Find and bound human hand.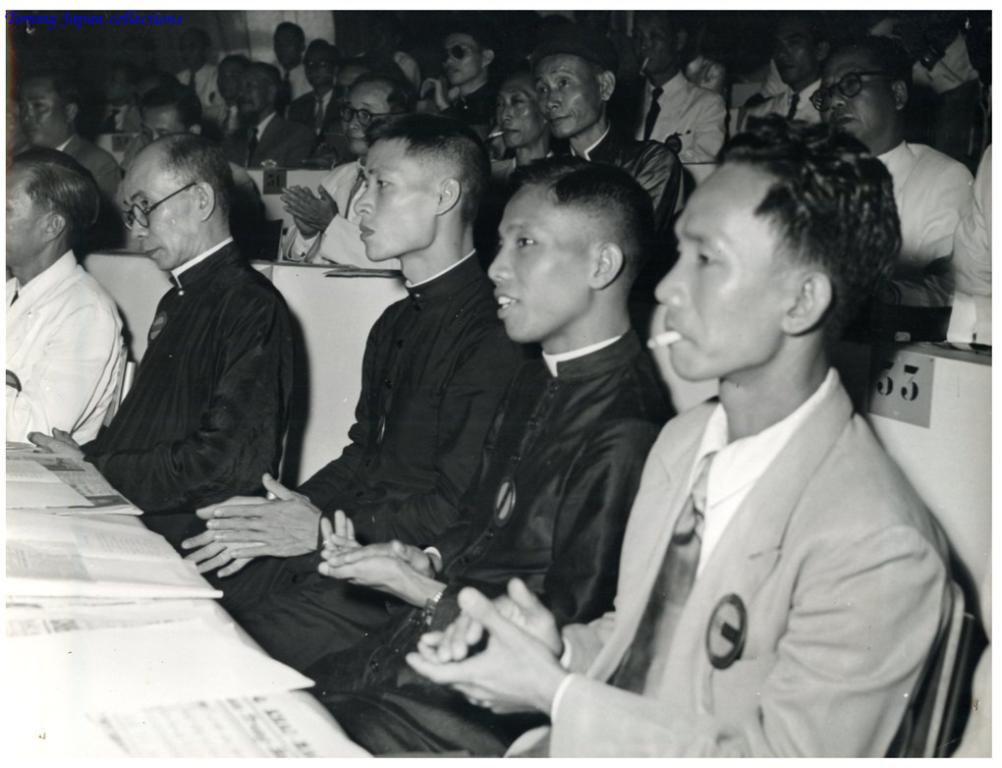
Bound: bbox(182, 492, 256, 576).
